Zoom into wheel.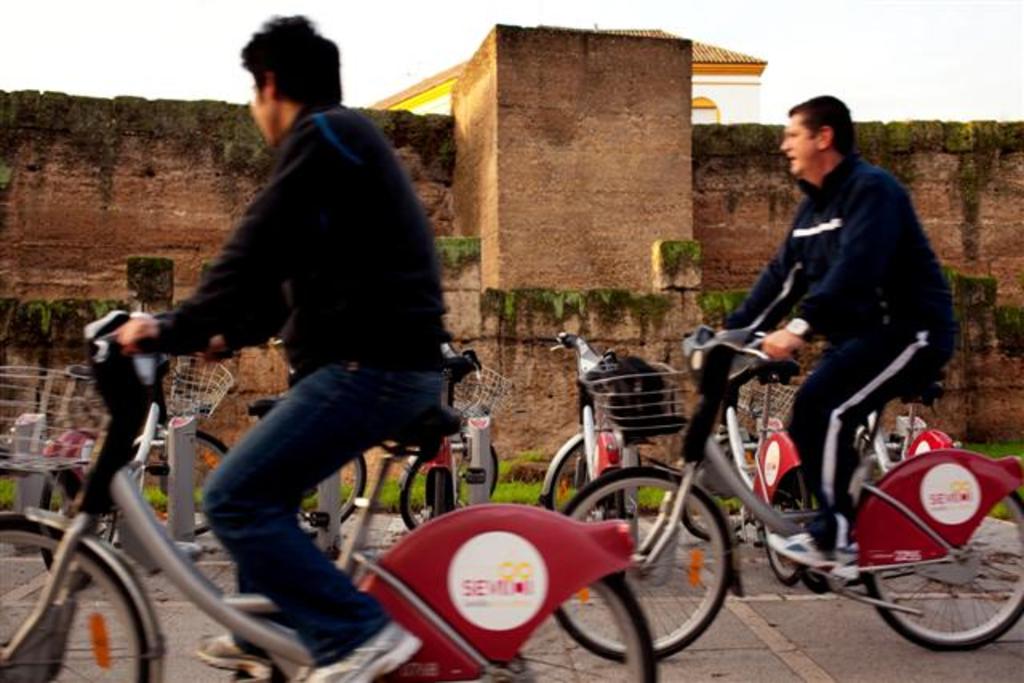
Zoom target: rect(0, 510, 170, 680).
